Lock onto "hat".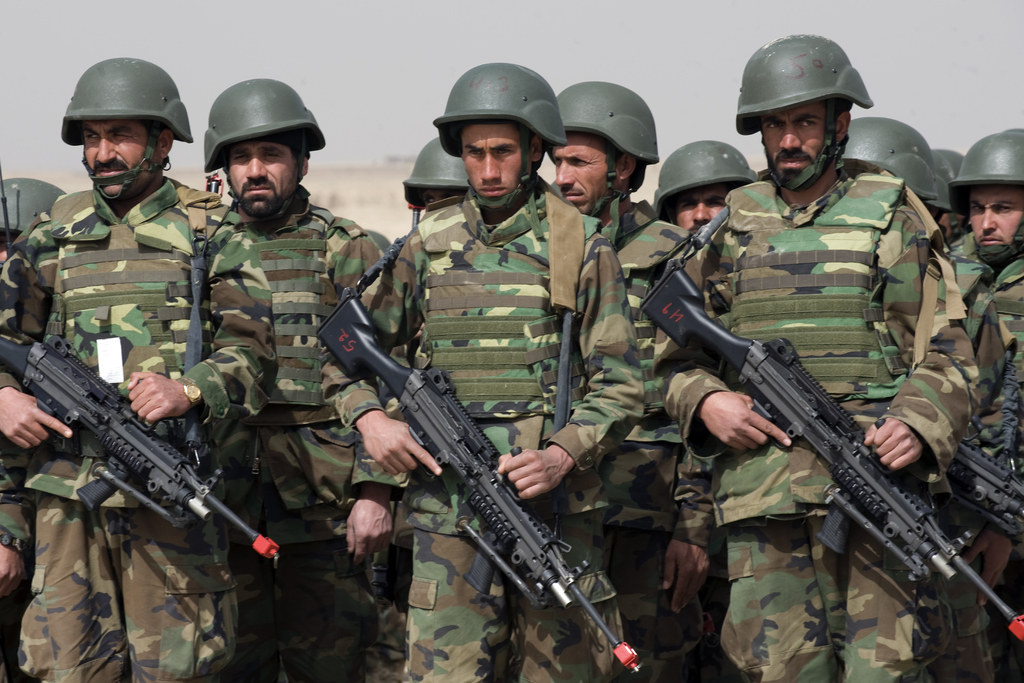
Locked: 404/133/462/226.
